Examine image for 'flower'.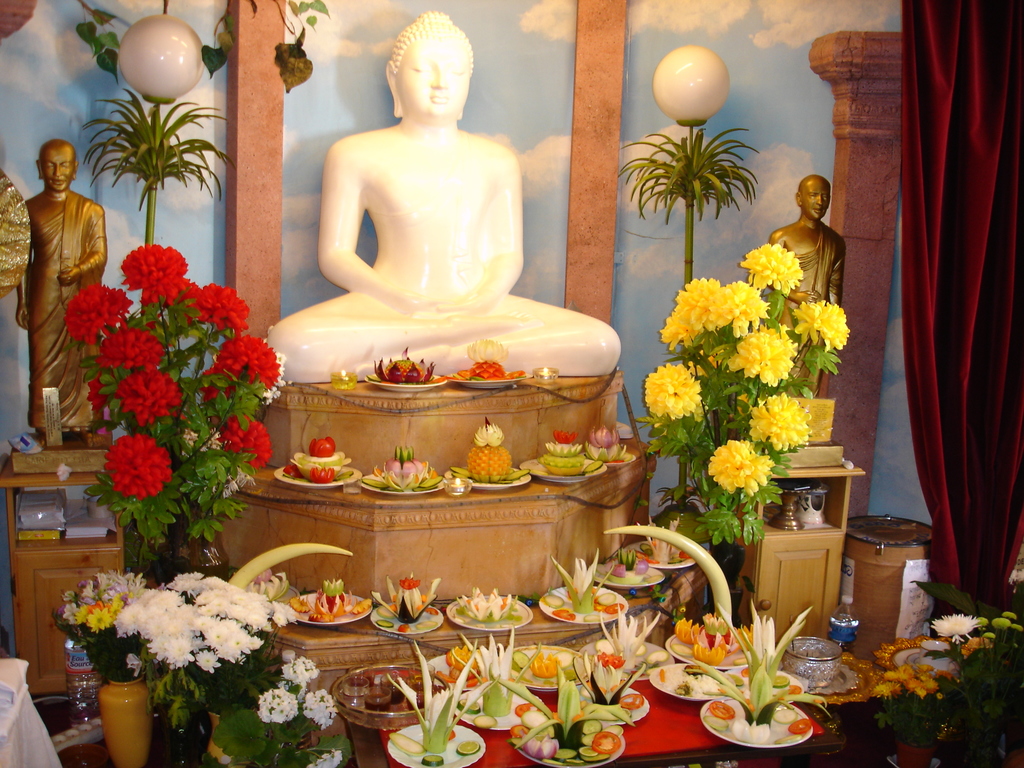
Examination result: x1=1000, y1=609, x2=1017, y2=623.
